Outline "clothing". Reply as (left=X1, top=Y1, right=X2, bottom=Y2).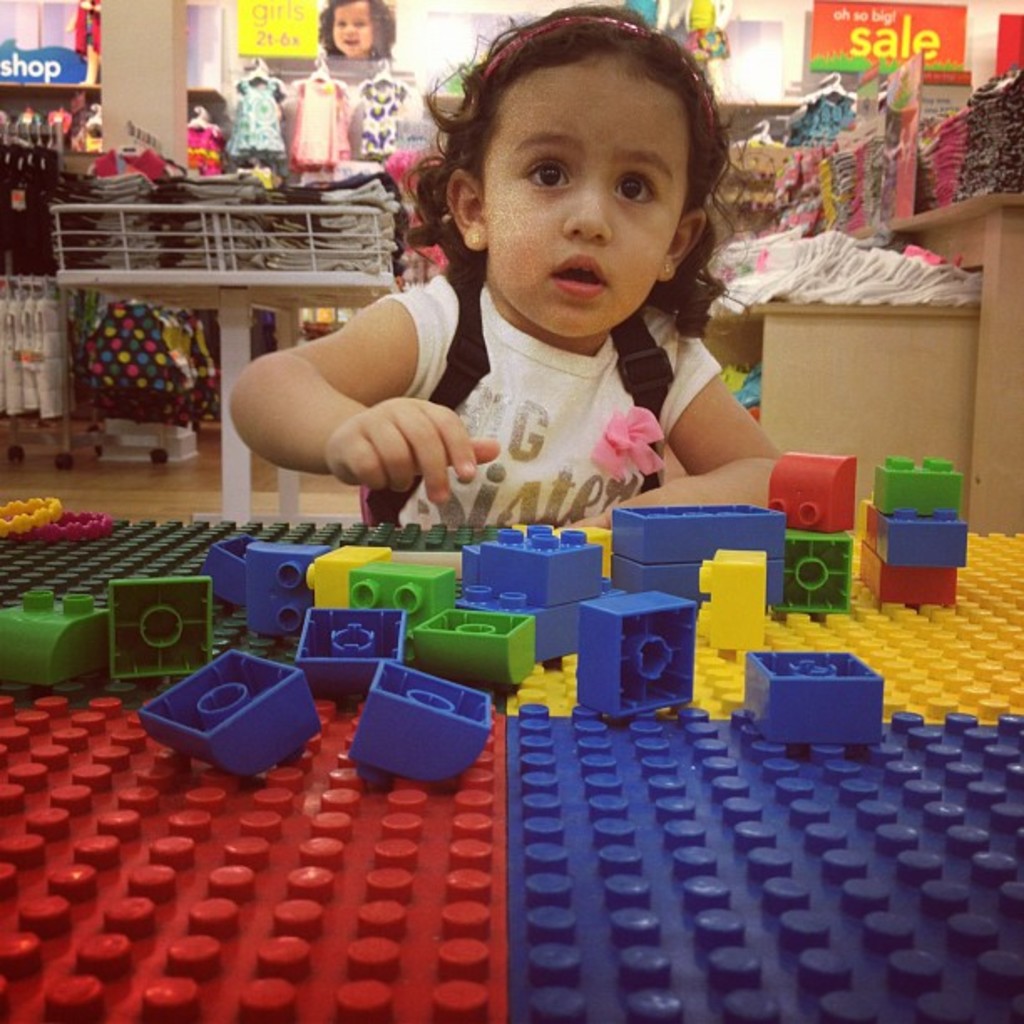
(left=284, top=72, right=353, bottom=172).
